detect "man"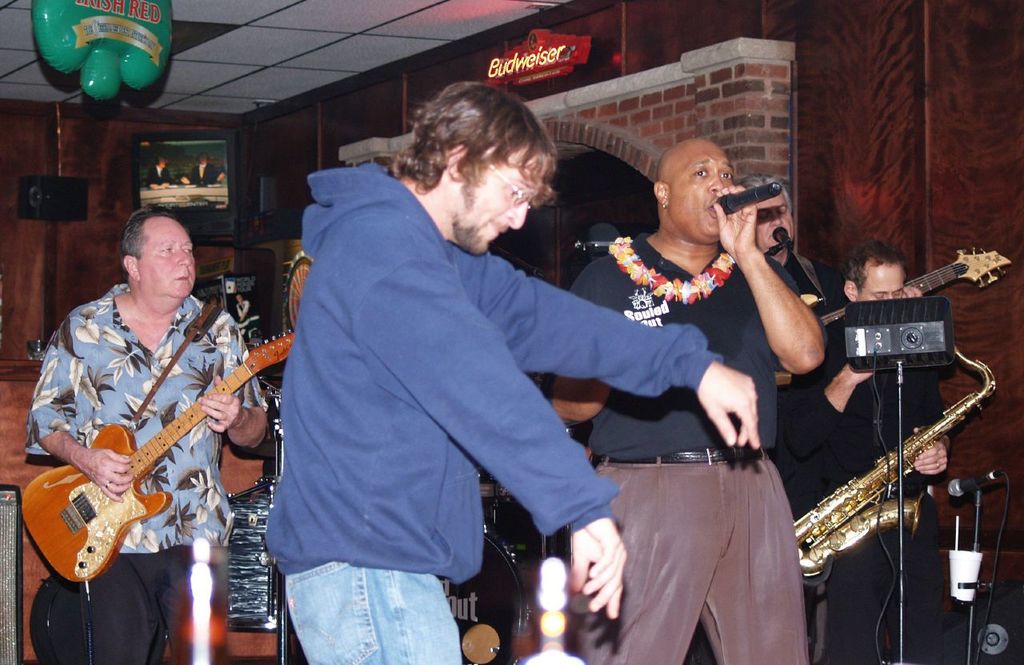
bbox=(24, 212, 274, 664)
